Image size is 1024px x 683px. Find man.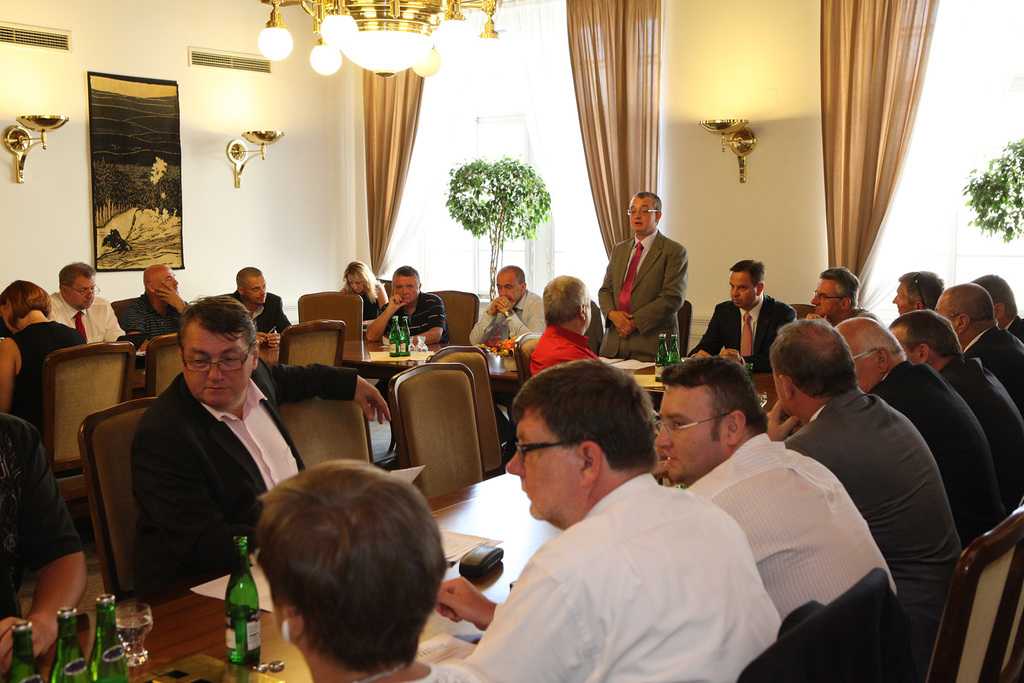
l=233, t=267, r=289, b=348.
